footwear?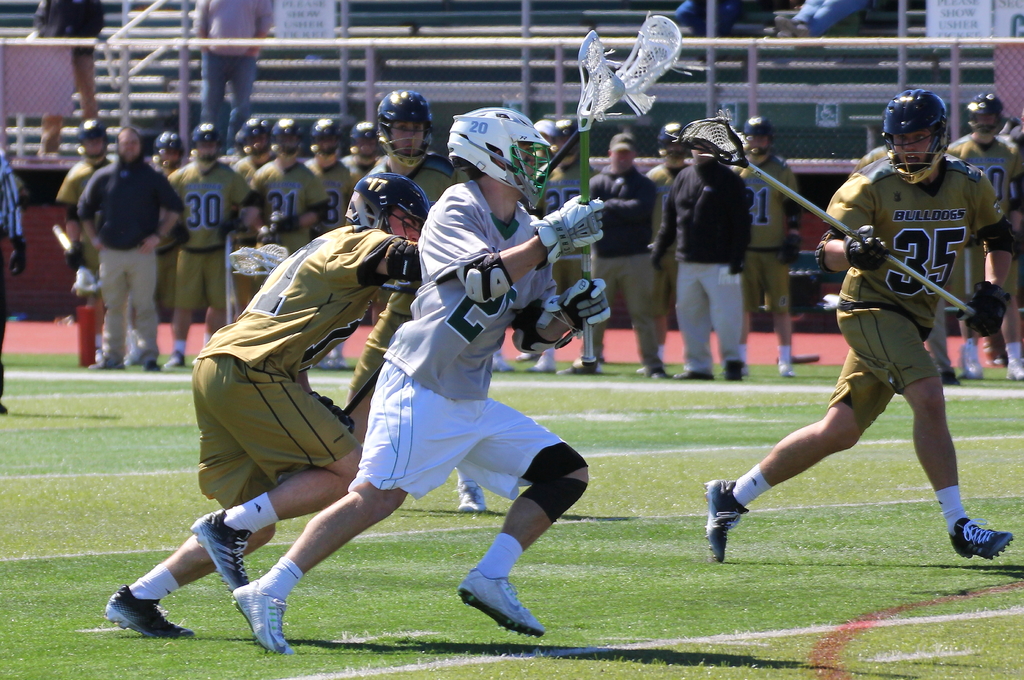
{"left": 1005, "top": 360, "right": 1023, "bottom": 380}
